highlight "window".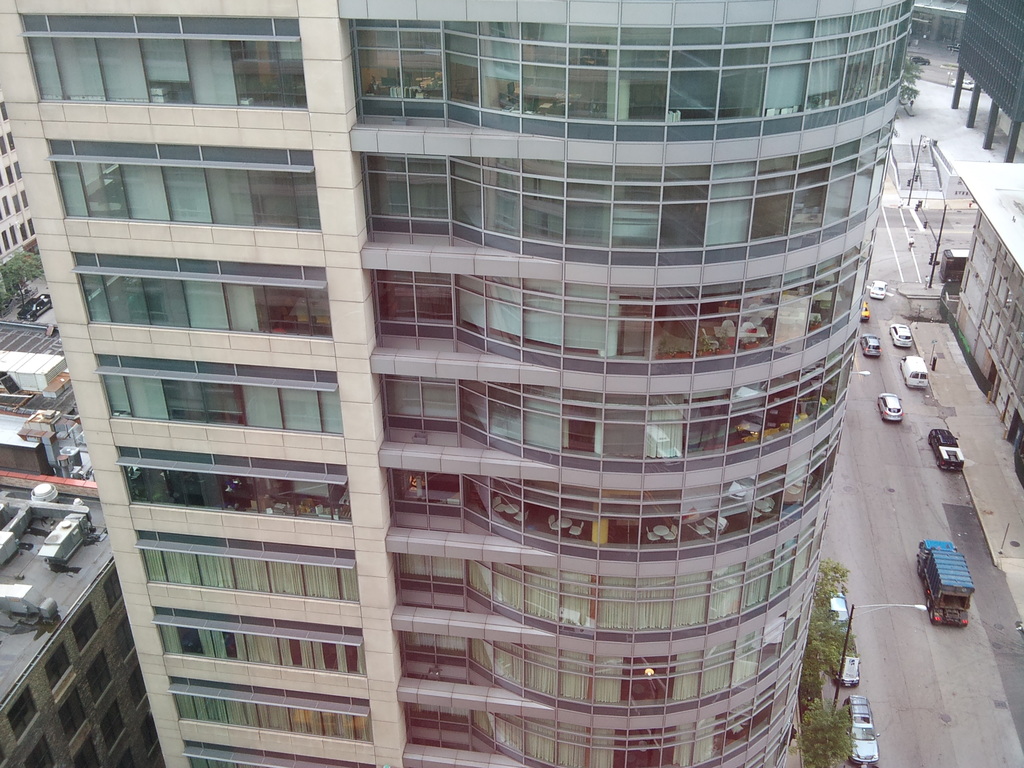
Highlighted region: BBox(399, 581, 818, 715).
